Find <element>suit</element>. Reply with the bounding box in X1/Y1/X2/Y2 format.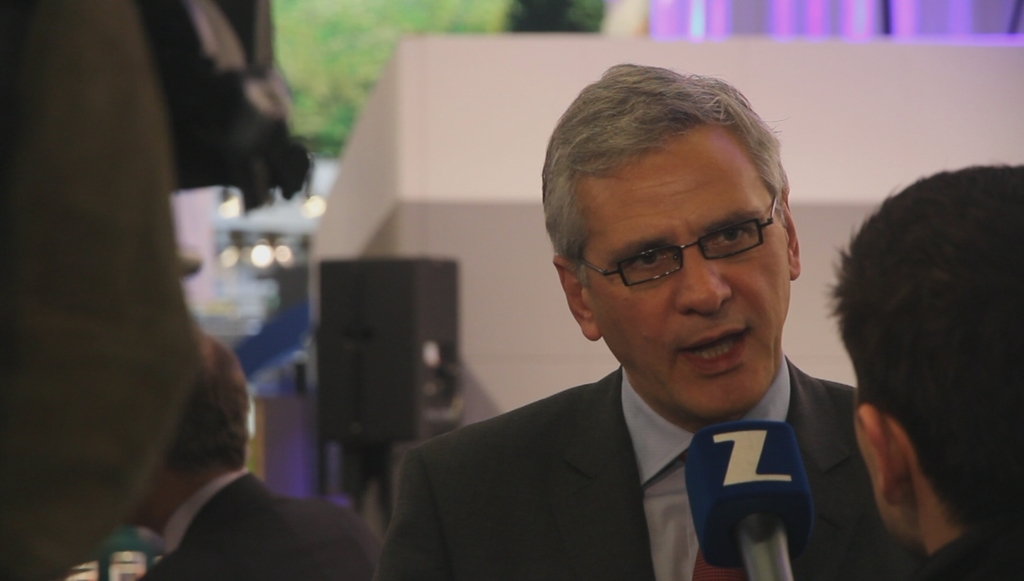
377/370/926/580.
